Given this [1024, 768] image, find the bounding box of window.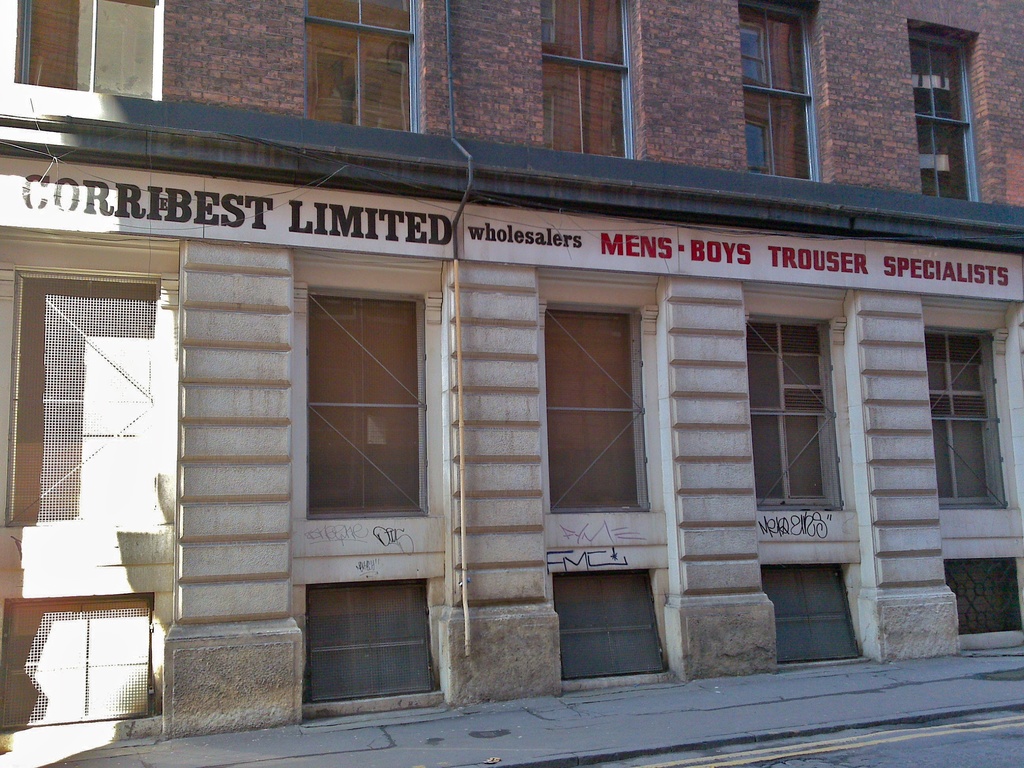
l=925, t=331, r=1007, b=511.
